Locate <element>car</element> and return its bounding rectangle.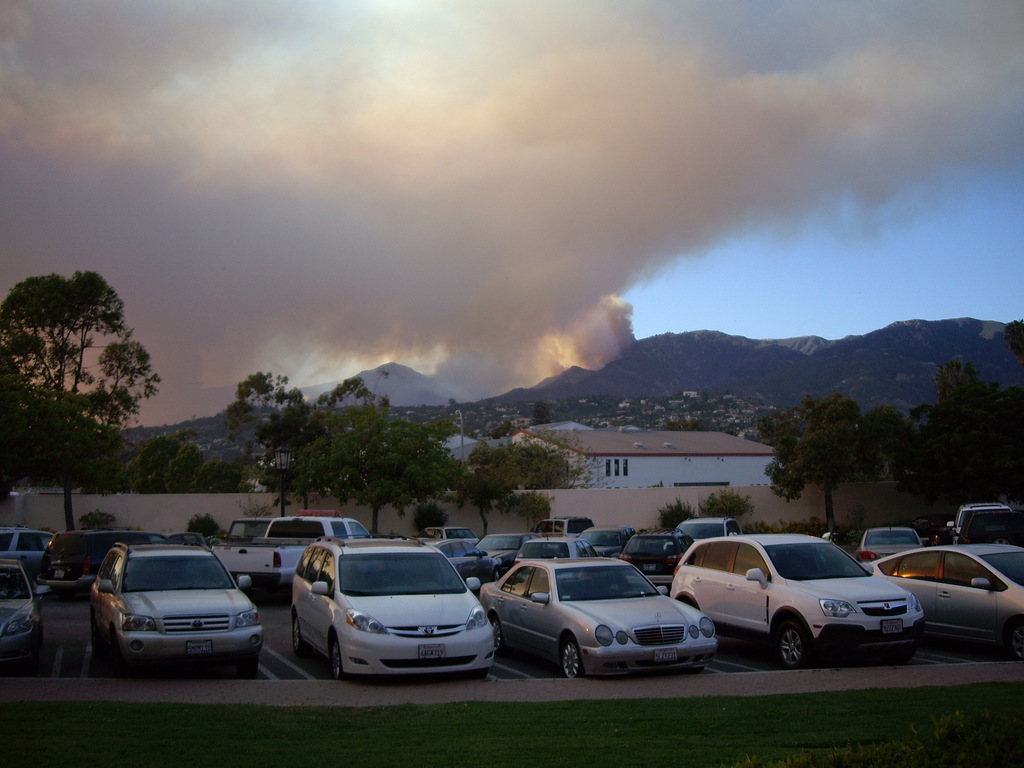
x1=861 y1=536 x2=1023 y2=653.
